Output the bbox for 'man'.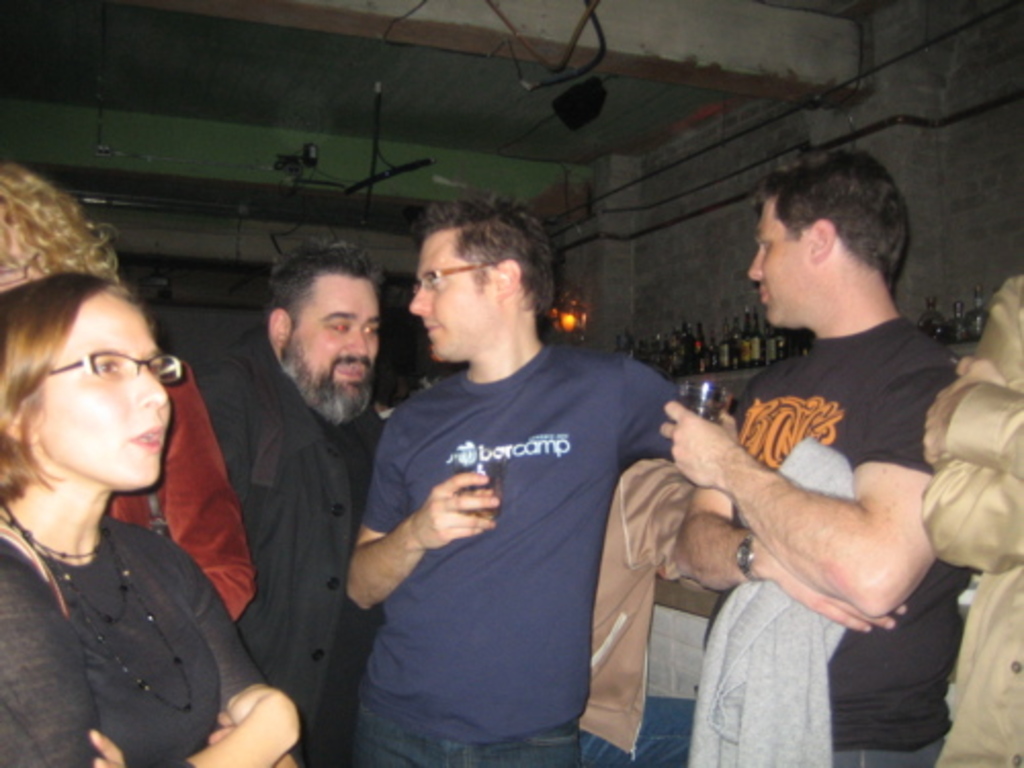
{"left": 664, "top": 150, "right": 971, "bottom": 766}.
